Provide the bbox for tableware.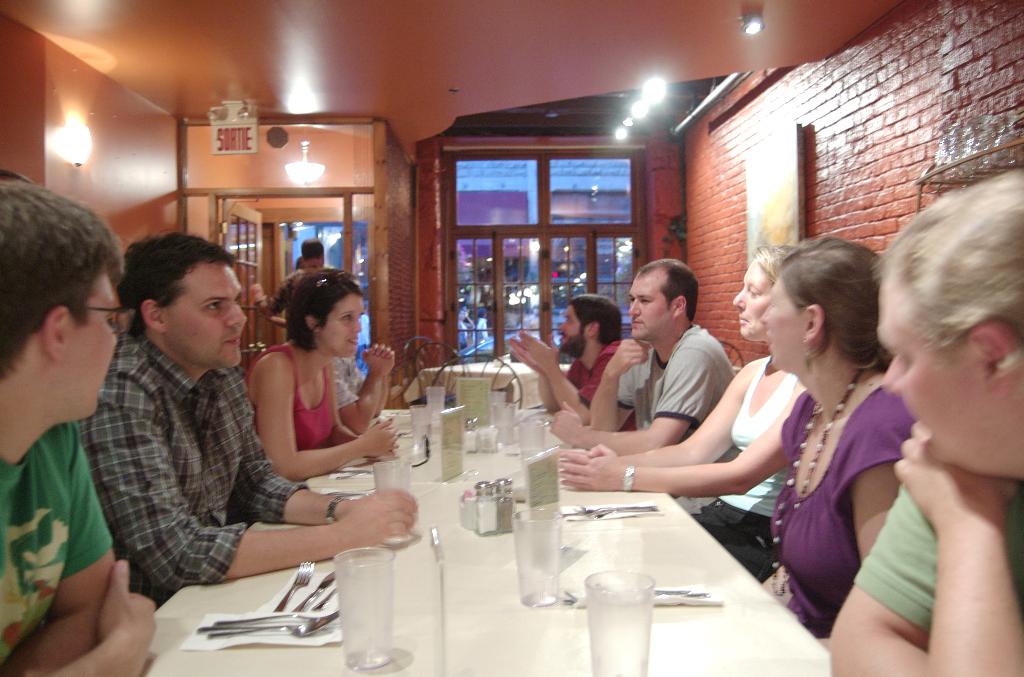
[left=273, top=558, right=318, bottom=614].
